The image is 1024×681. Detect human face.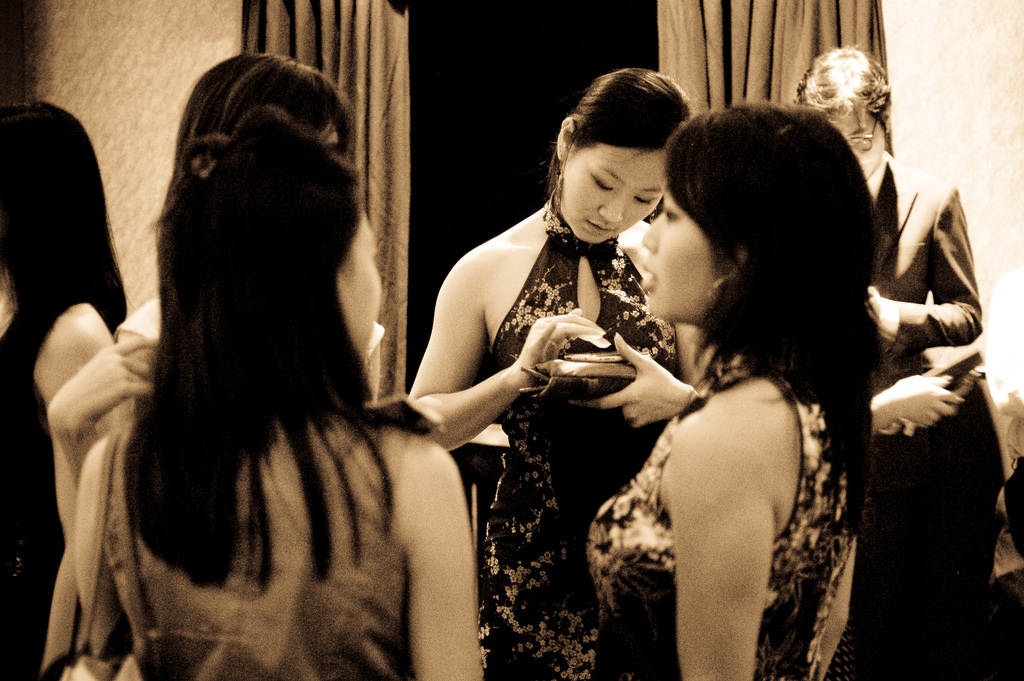
Detection: (570,151,664,244).
